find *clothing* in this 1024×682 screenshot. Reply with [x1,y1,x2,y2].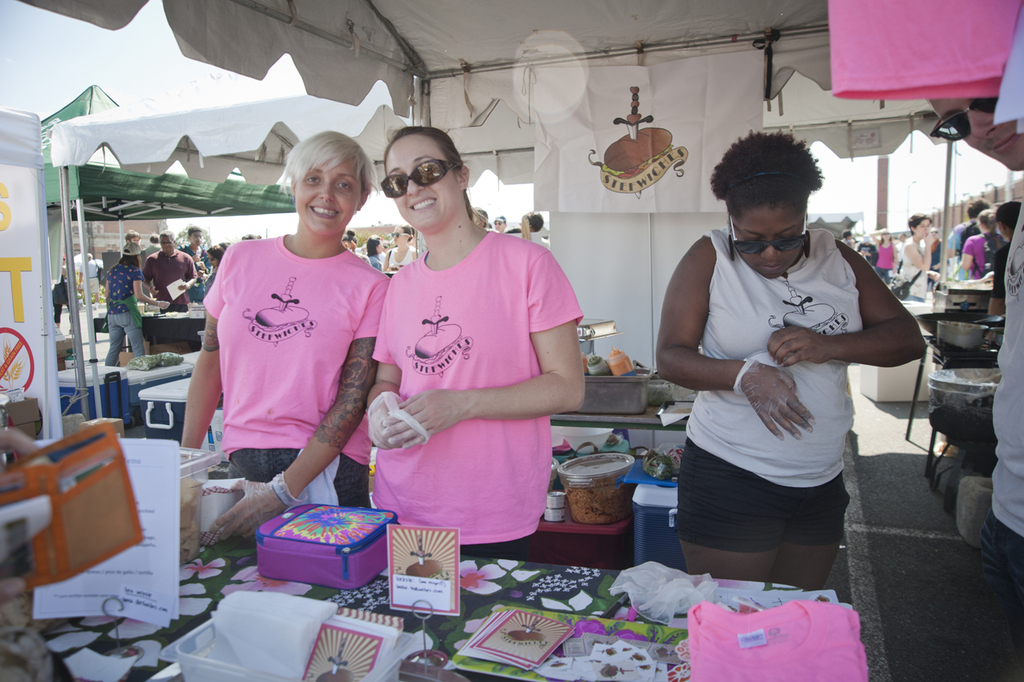
[386,247,420,271].
